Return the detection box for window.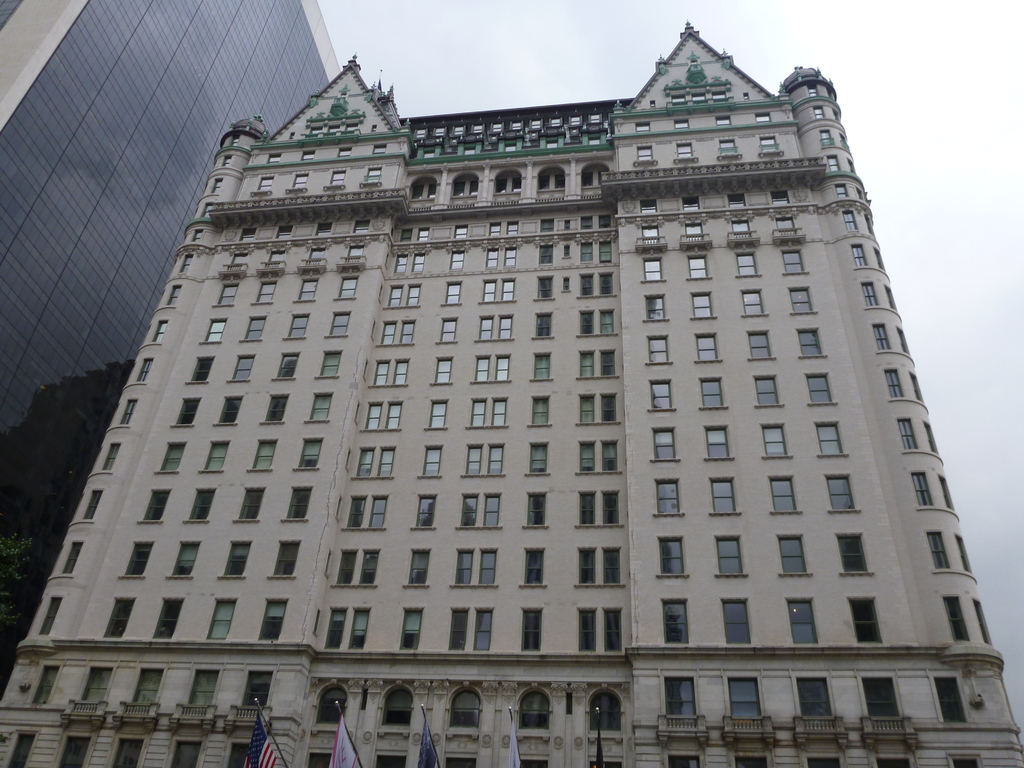
bbox=(479, 278, 496, 305).
